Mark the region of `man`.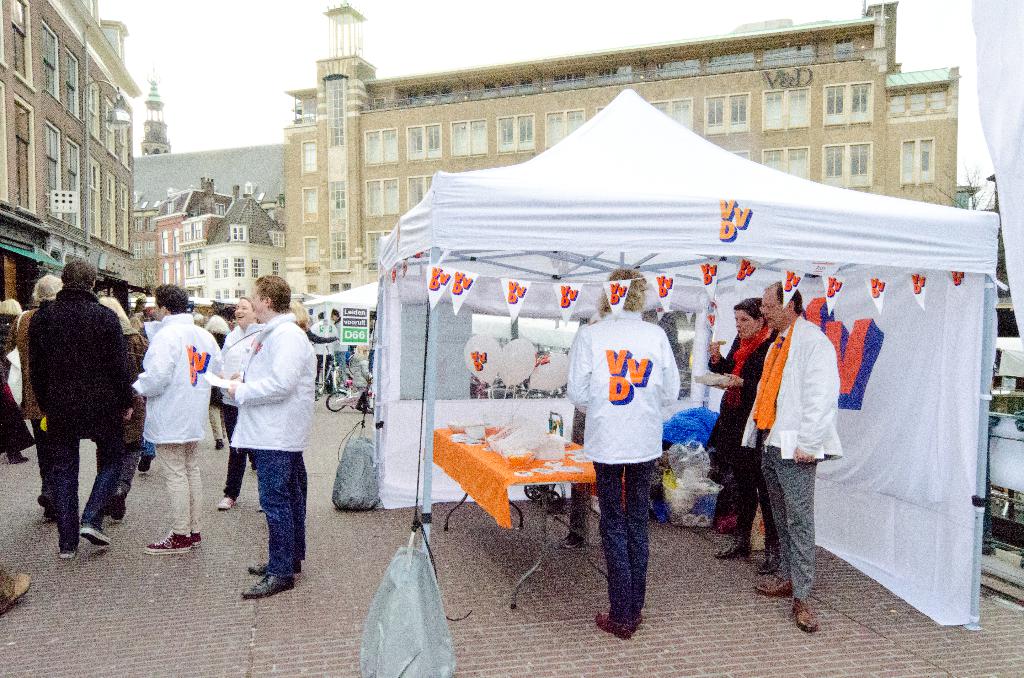
Region: l=739, t=282, r=844, b=632.
